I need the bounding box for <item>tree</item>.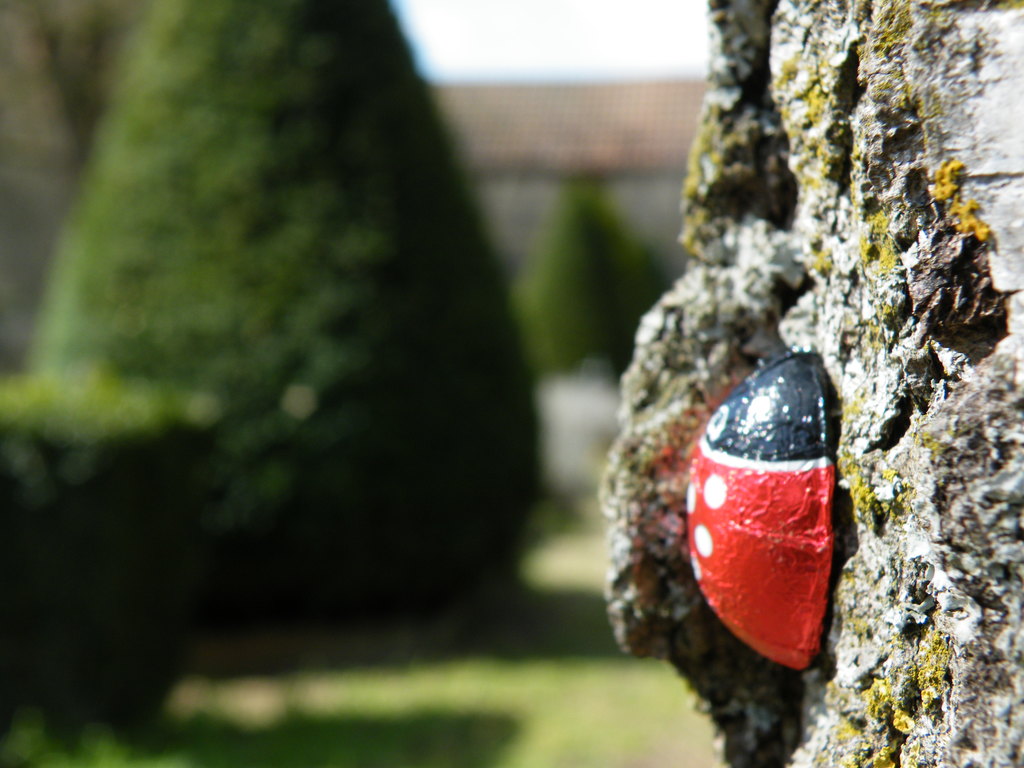
Here it is: locate(596, 0, 1023, 767).
